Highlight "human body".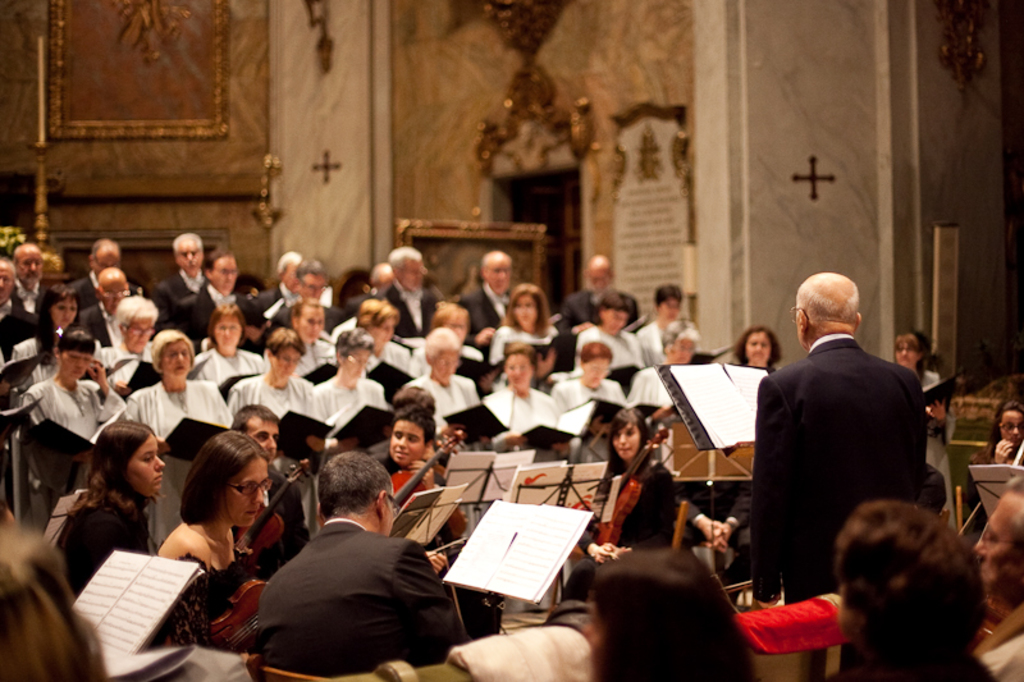
Highlighted region: [975, 477, 1023, 679].
